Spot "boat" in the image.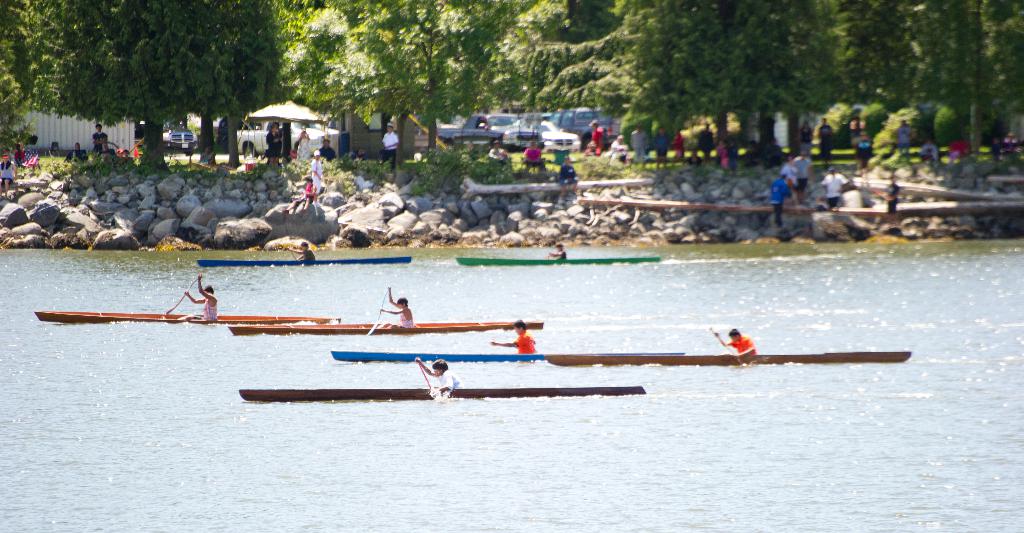
"boat" found at {"x1": 456, "y1": 253, "x2": 658, "y2": 267}.
